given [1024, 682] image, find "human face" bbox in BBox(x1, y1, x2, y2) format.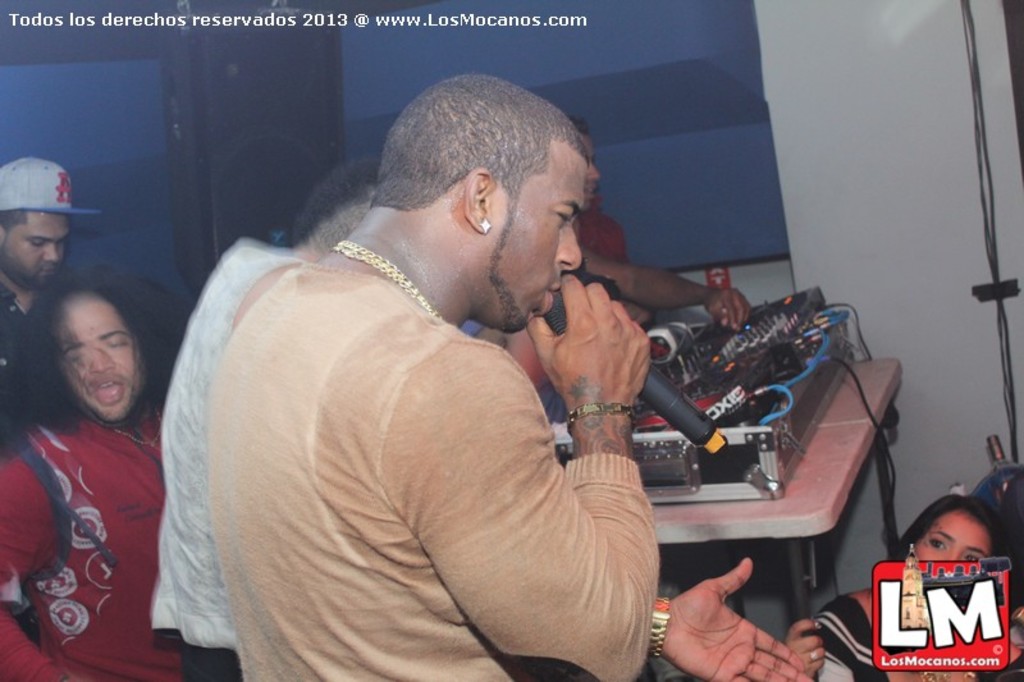
BBox(485, 147, 591, 333).
